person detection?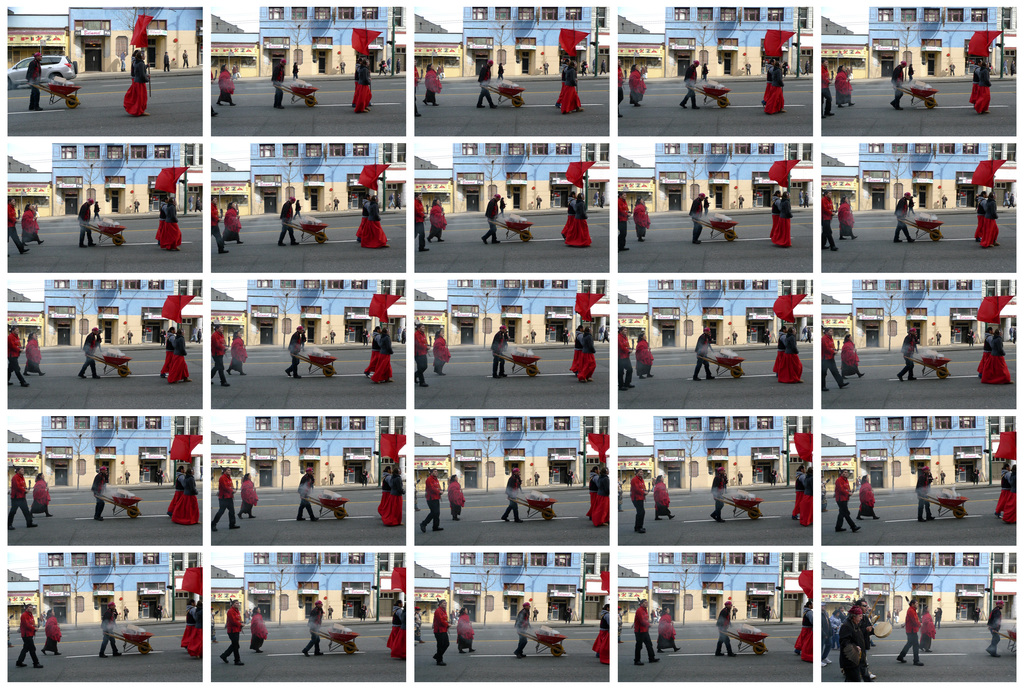
[29,470,58,522]
